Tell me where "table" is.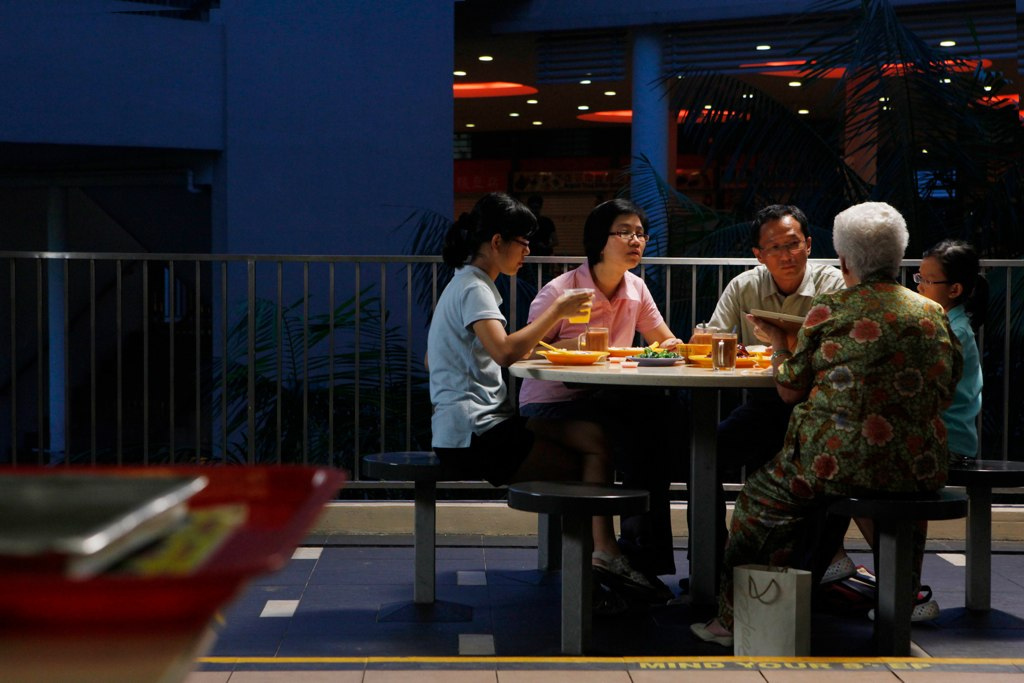
"table" is at [480,327,841,593].
